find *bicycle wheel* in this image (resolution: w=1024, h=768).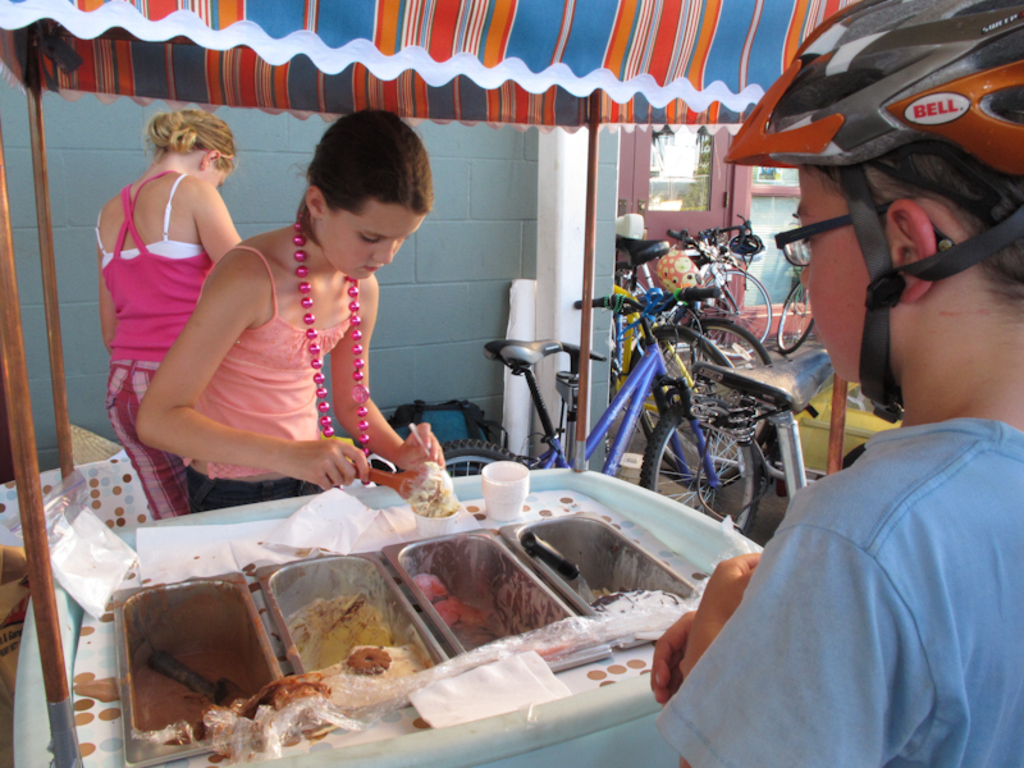
left=684, top=264, right=776, bottom=362.
